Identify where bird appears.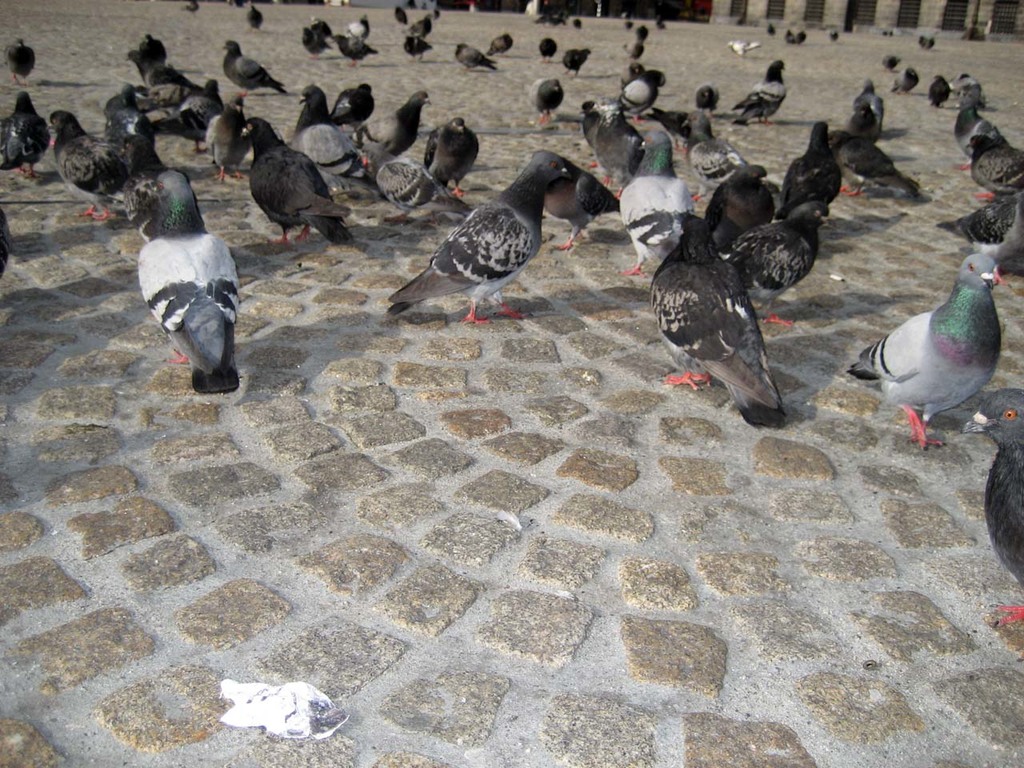
Appears at pyautogui.locateOnScreen(131, 171, 239, 395).
